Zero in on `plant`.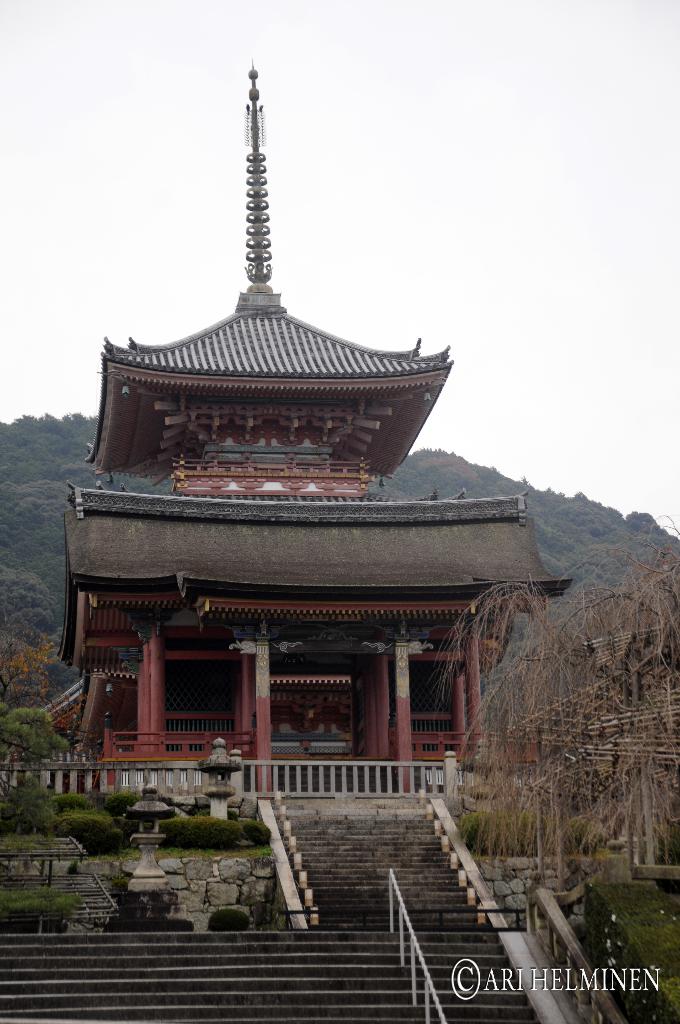
Zeroed in: [1, 706, 69, 765].
